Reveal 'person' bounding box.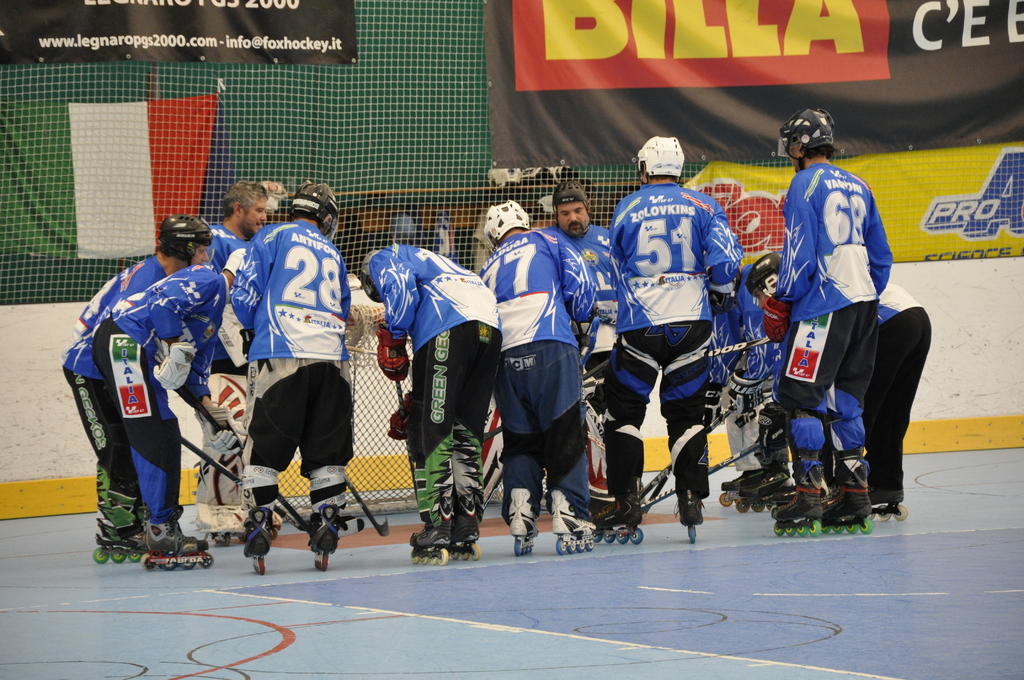
Revealed: 355, 232, 504, 573.
